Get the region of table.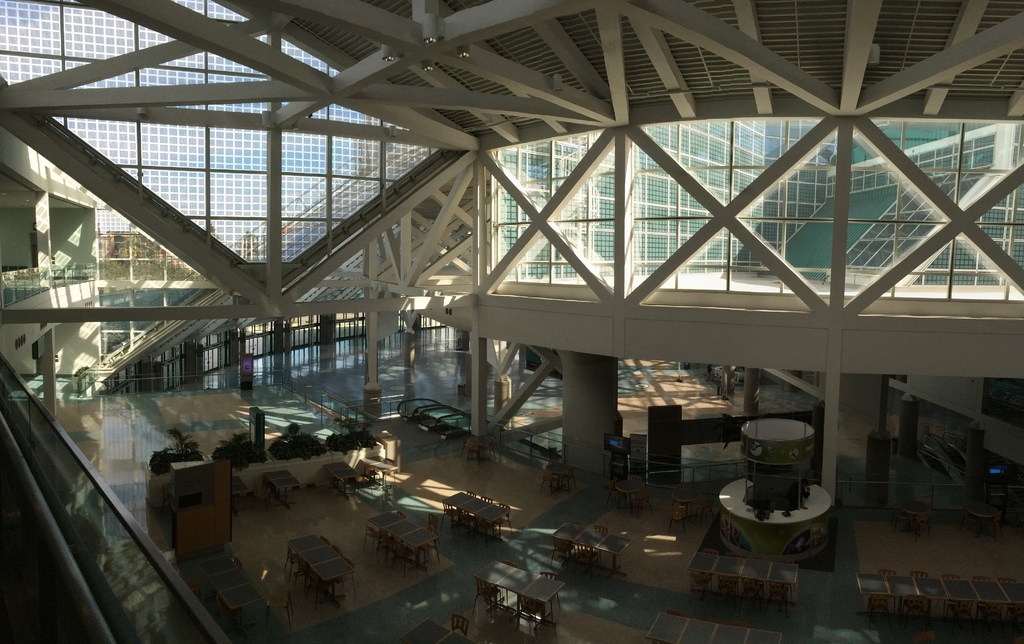
[x1=551, y1=522, x2=631, y2=581].
